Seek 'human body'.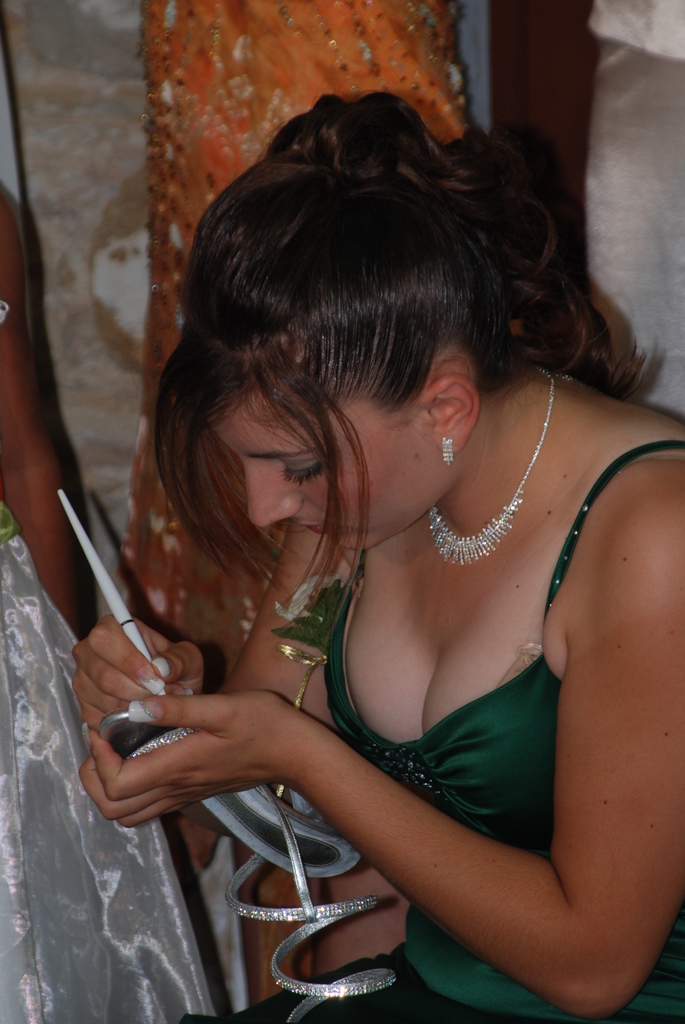
(left=144, top=106, right=684, bottom=1021).
